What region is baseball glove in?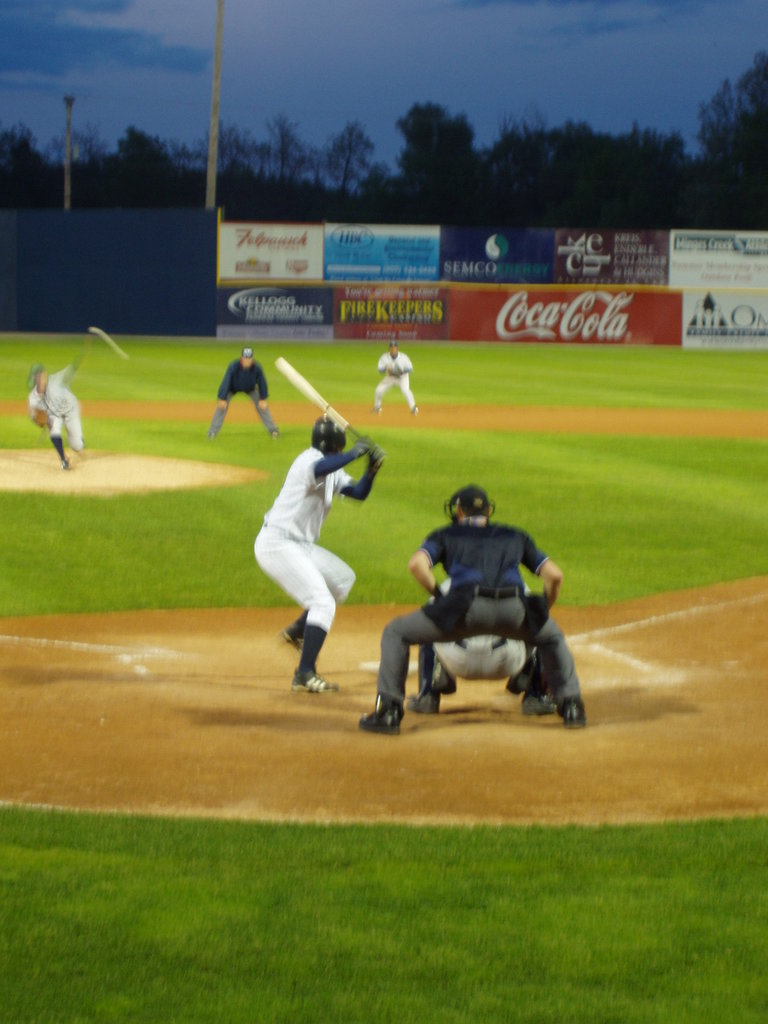
region(353, 431, 370, 457).
